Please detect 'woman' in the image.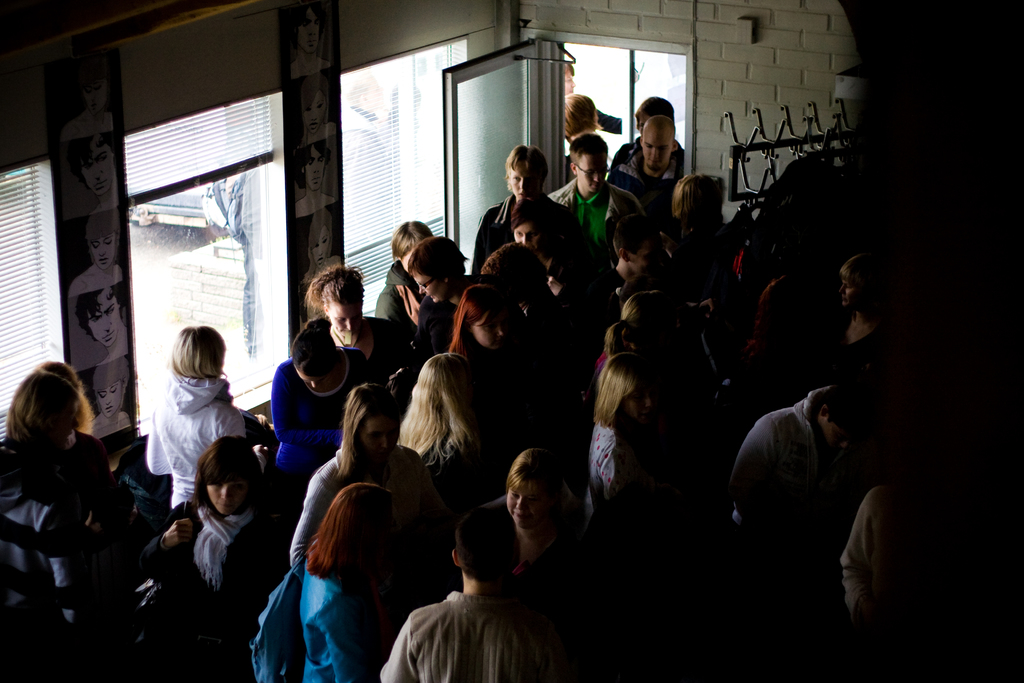
<region>275, 324, 373, 484</region>.
